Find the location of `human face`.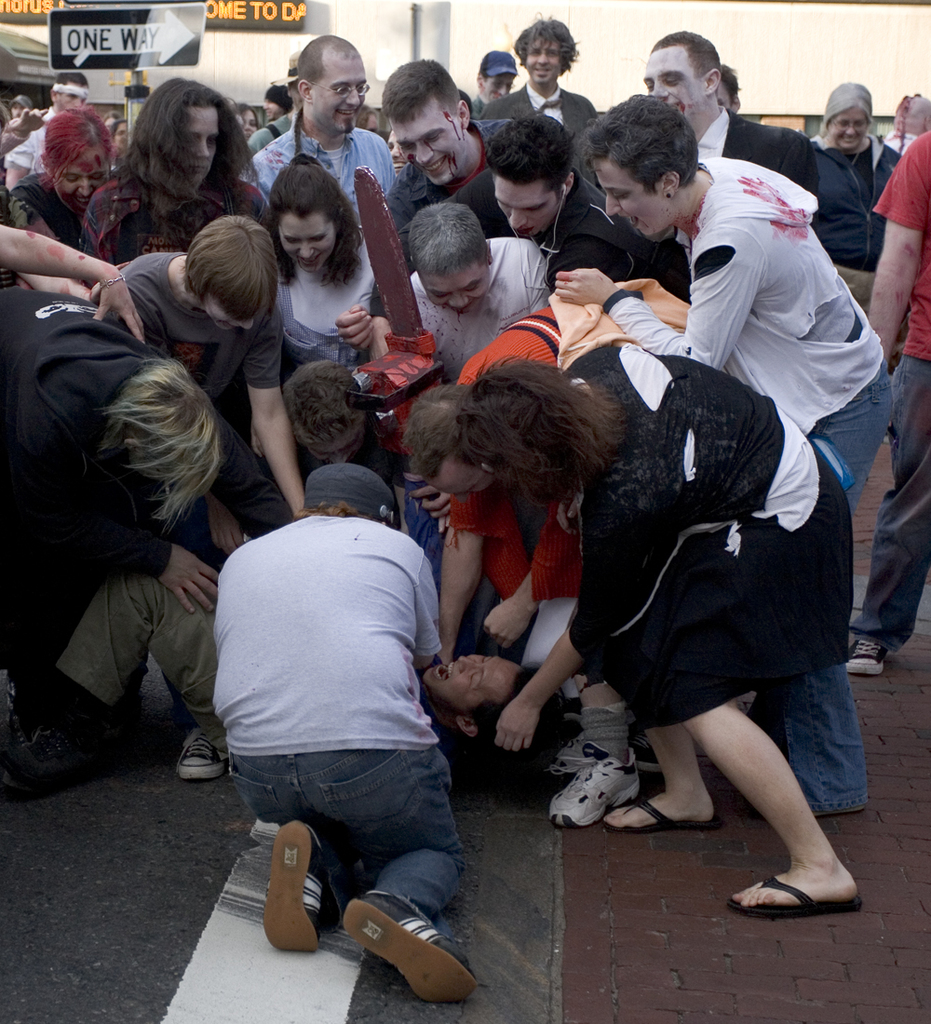
Location: (281,215,340,274).
